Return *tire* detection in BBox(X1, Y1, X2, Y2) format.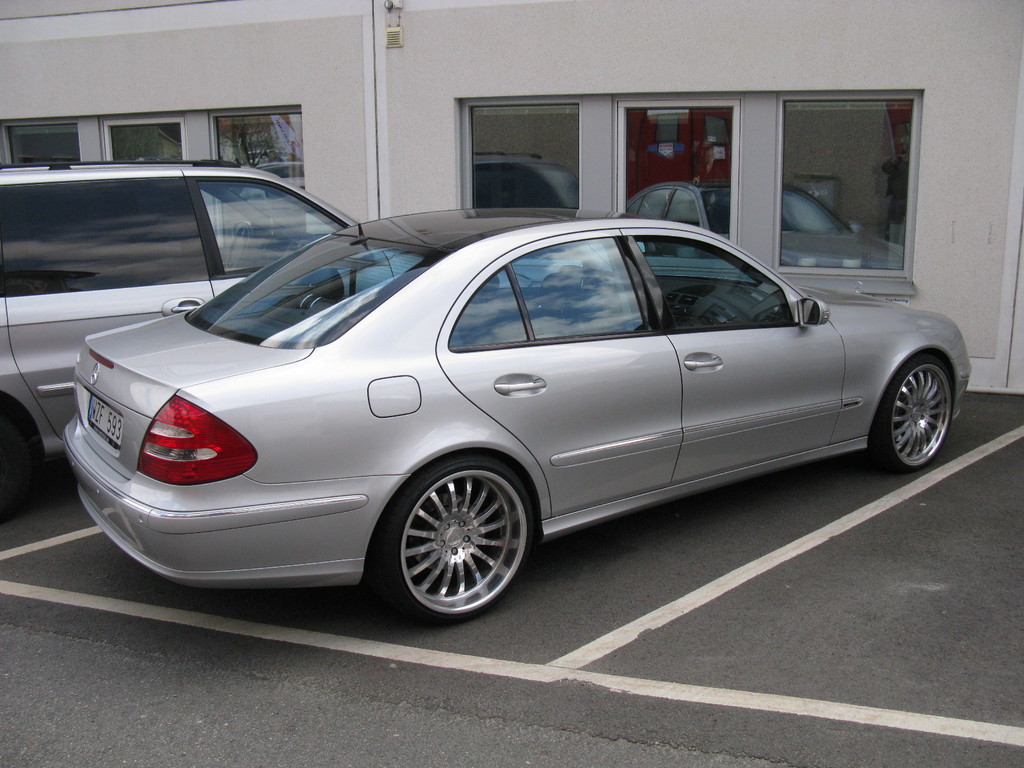
BBox(385, 451, 536, 631).
